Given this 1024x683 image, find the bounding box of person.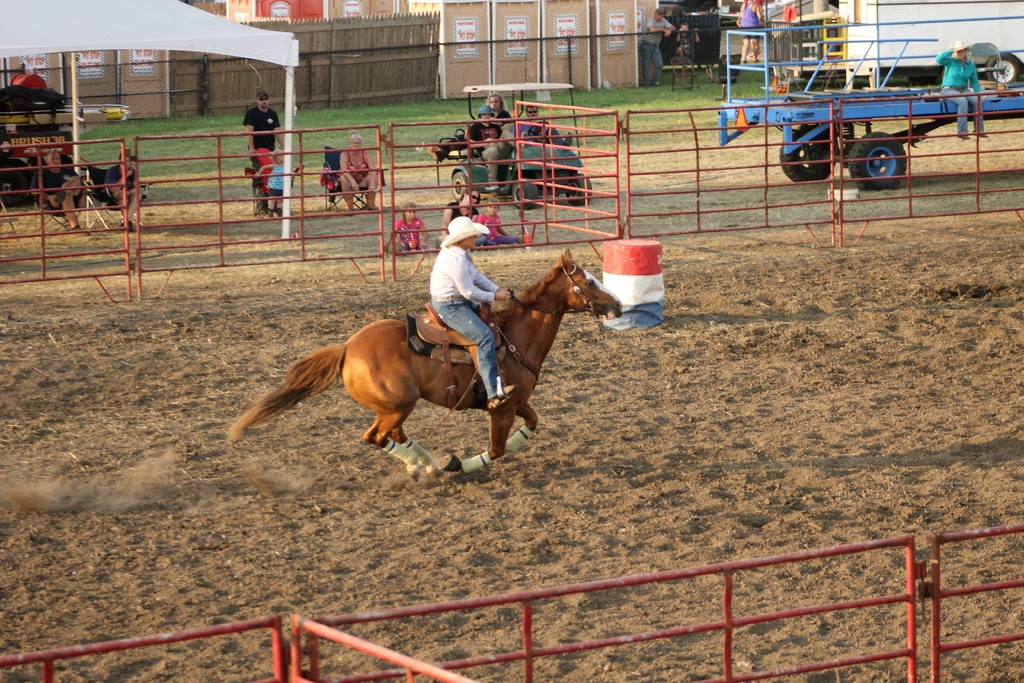
x1=675, y1=25, x2=701, y2=84.
